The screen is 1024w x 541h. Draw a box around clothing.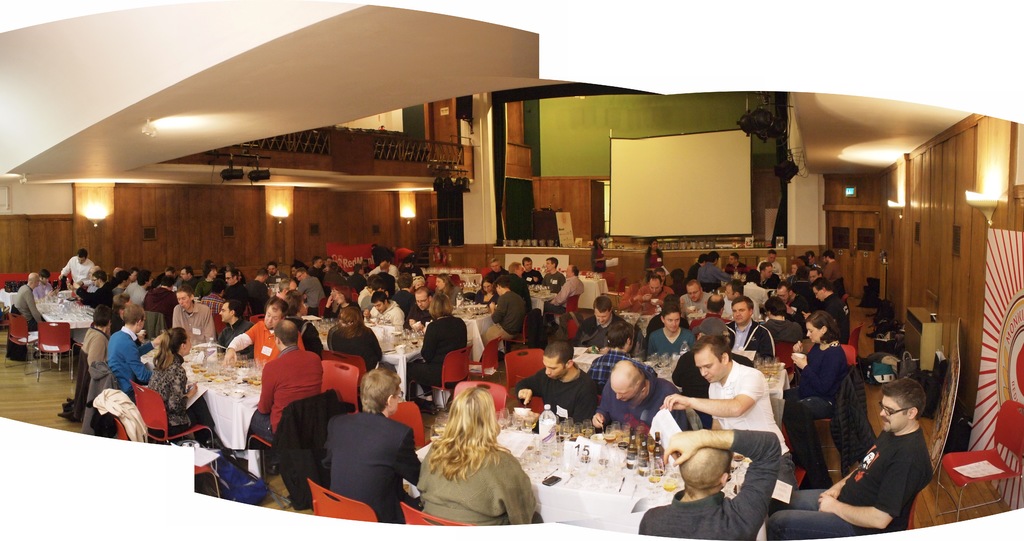
l=488, t=281, r=529, b=348.
